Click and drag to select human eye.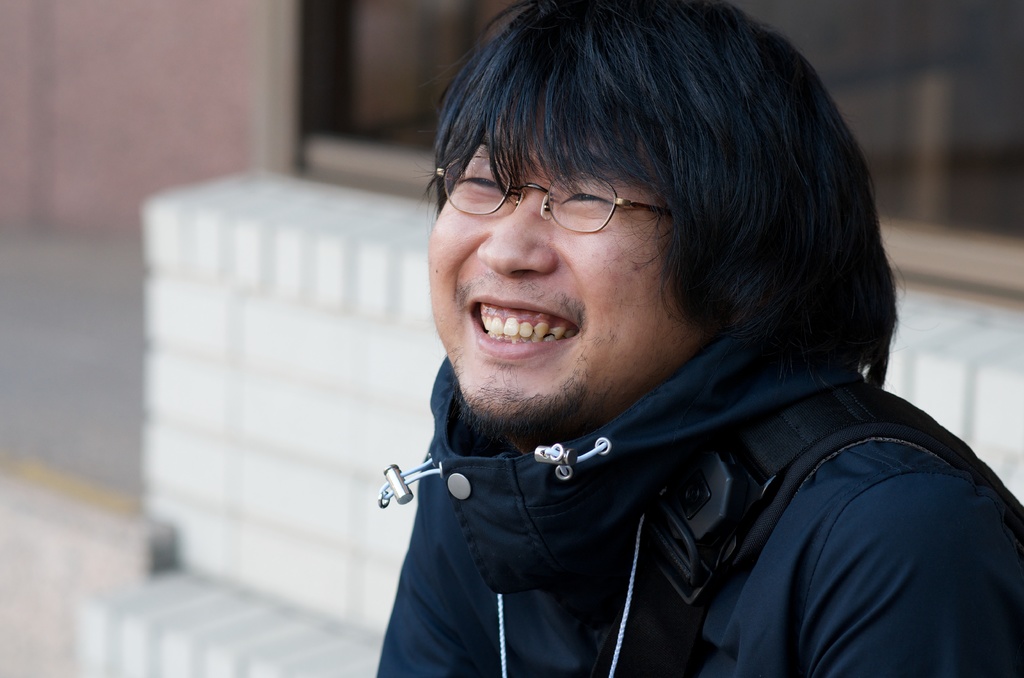
Selection: <bbox>460, 161, 514, 193</bbox>.
